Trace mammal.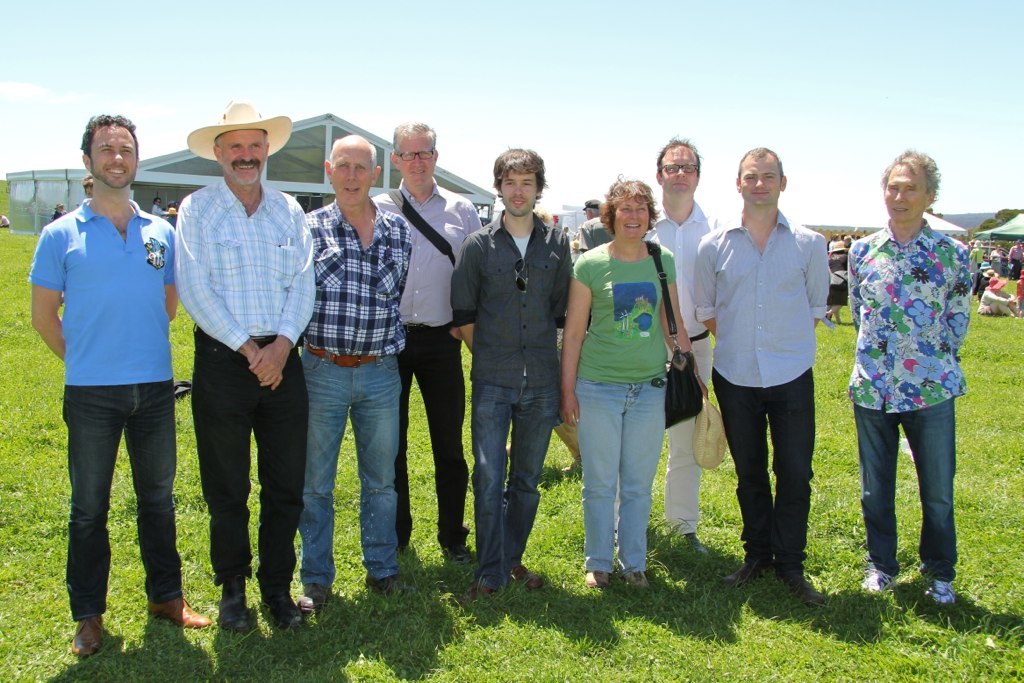
Traced to [x1=453, y1=148, x2=573, y2=603].
